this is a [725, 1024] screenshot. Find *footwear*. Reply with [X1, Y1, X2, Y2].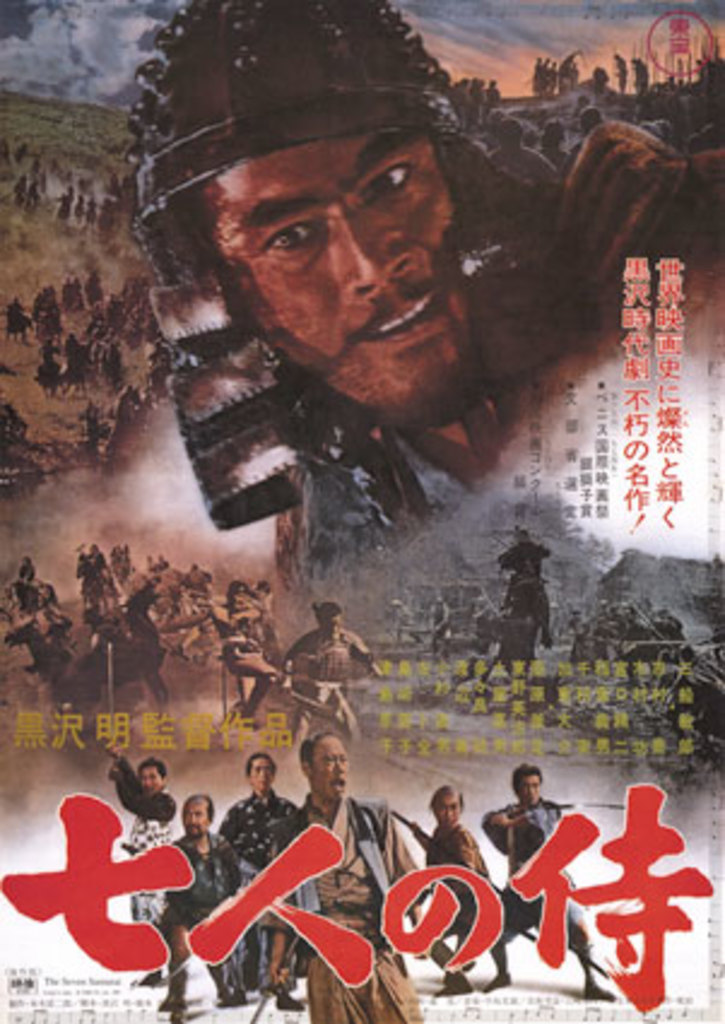
[580, 971, 617, 1000].
